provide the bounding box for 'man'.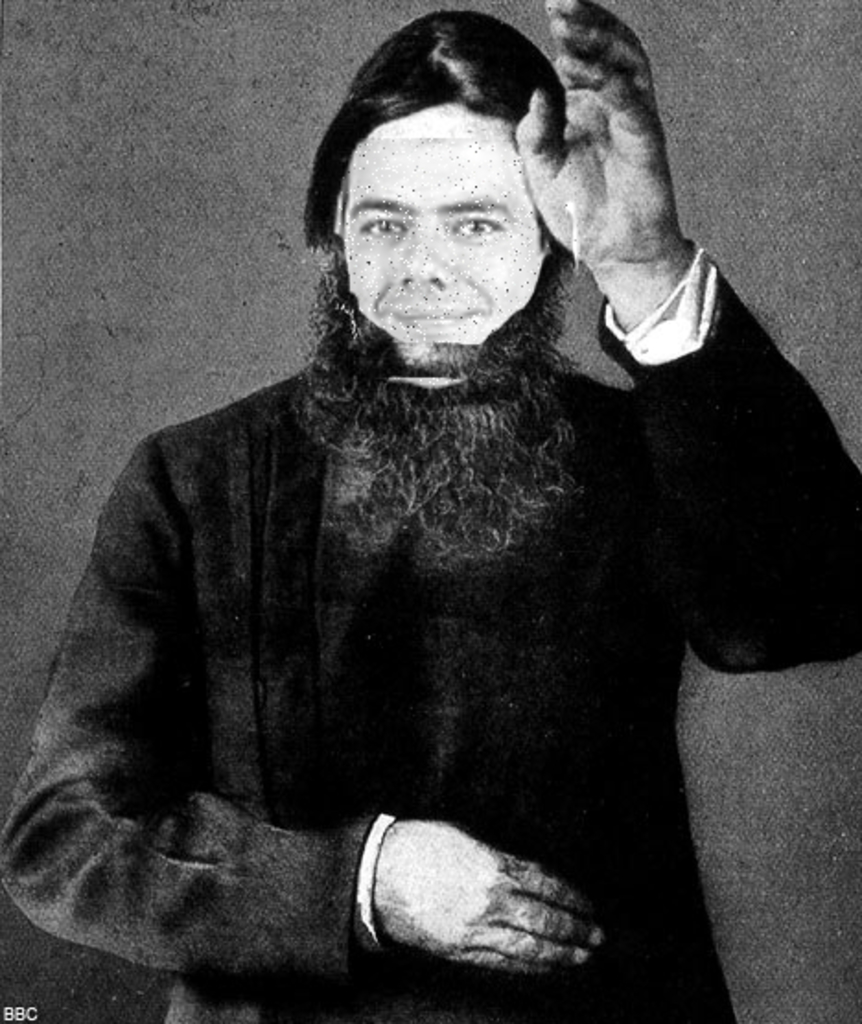
bbox(22, 29, 809, 993).
